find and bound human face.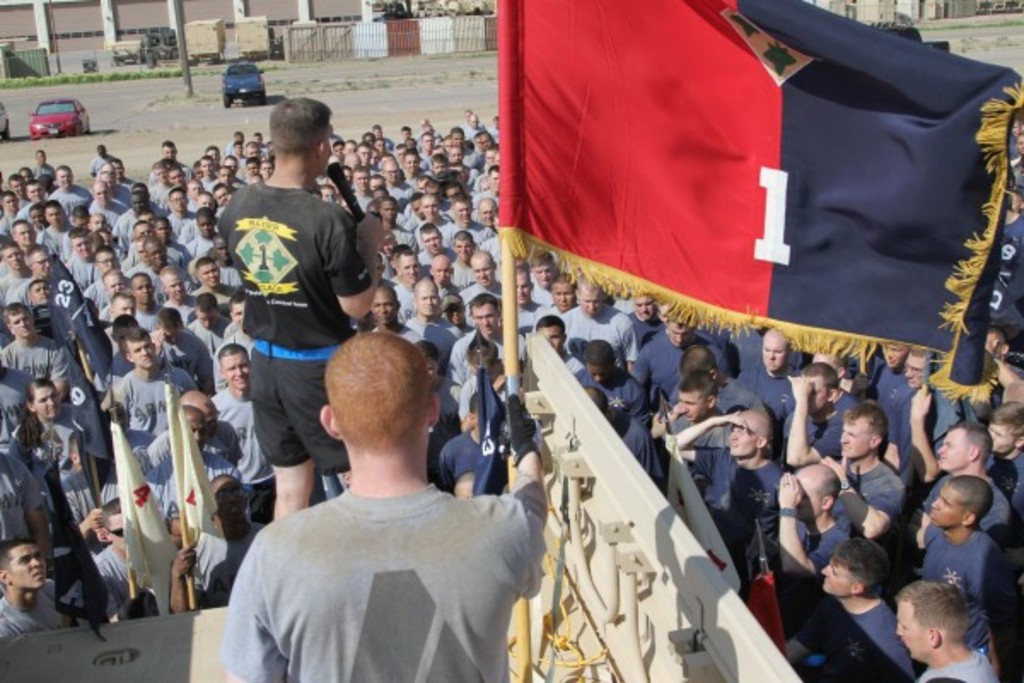
Bound: x1=215, y1=237, x2=236, y2=270.
